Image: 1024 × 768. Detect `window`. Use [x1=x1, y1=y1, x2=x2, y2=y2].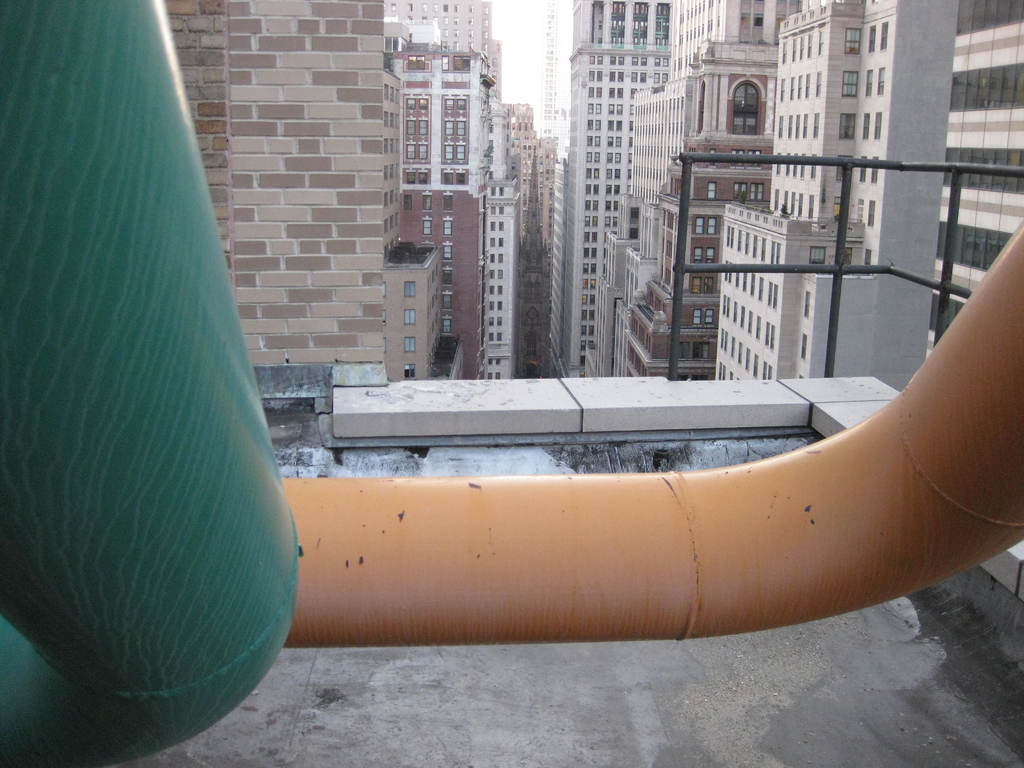
[x1=424, y1=220, x2=430, y2=234].
